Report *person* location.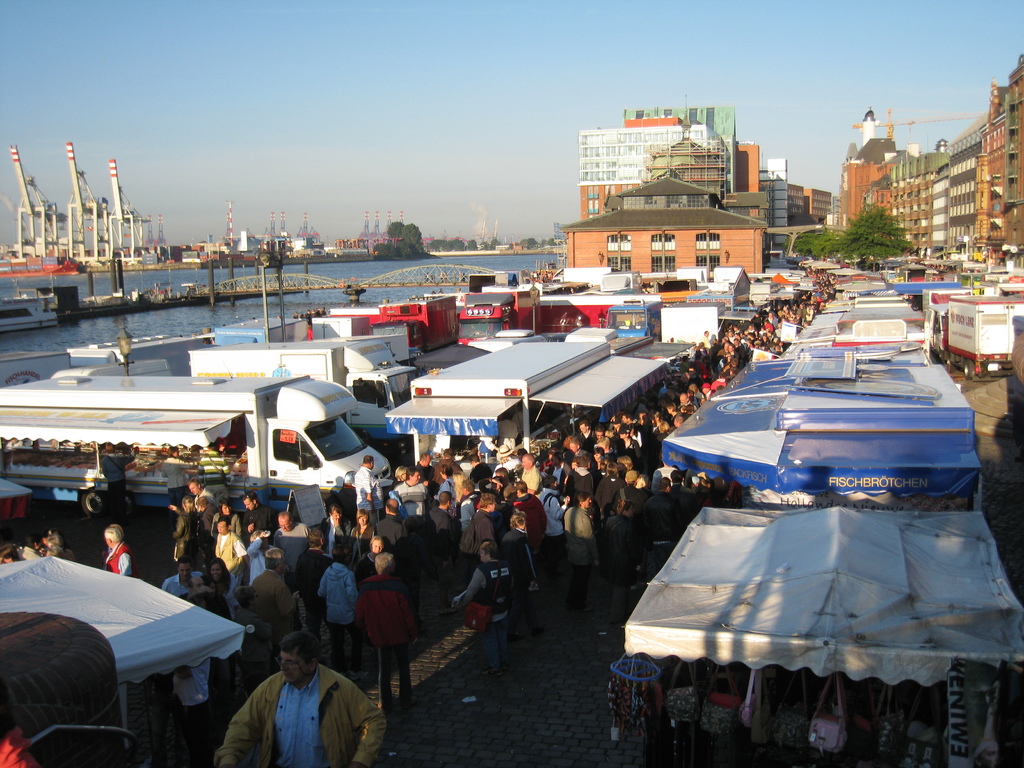
Report: x1=216 y1=632 x2=388 y2=767.
